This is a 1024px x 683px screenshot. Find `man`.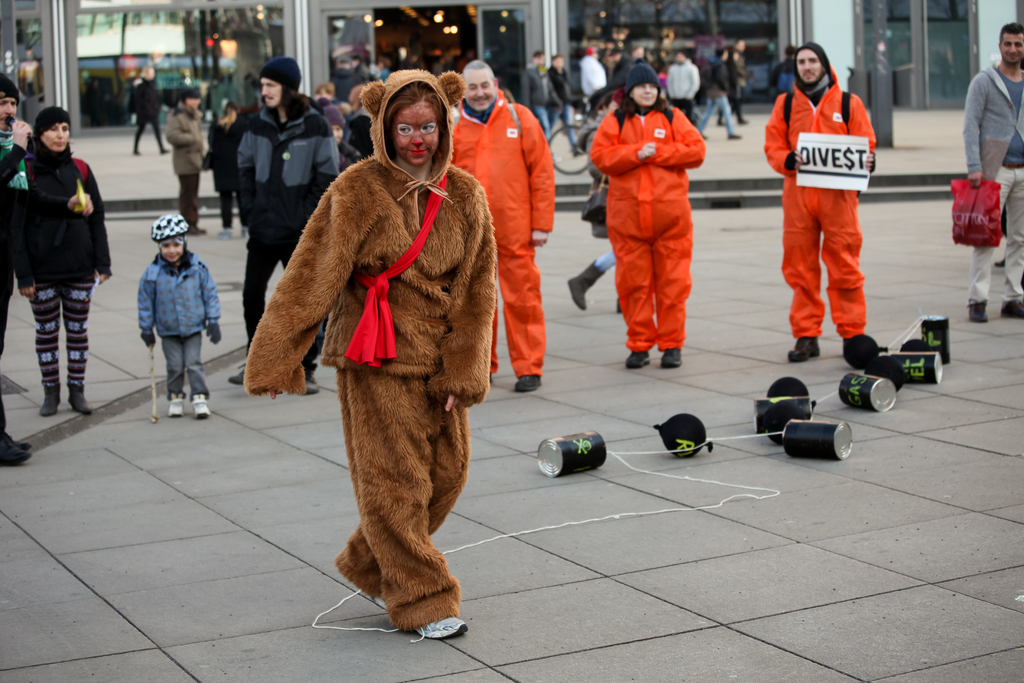
Bounding box: [448, 55, 556, 397].
